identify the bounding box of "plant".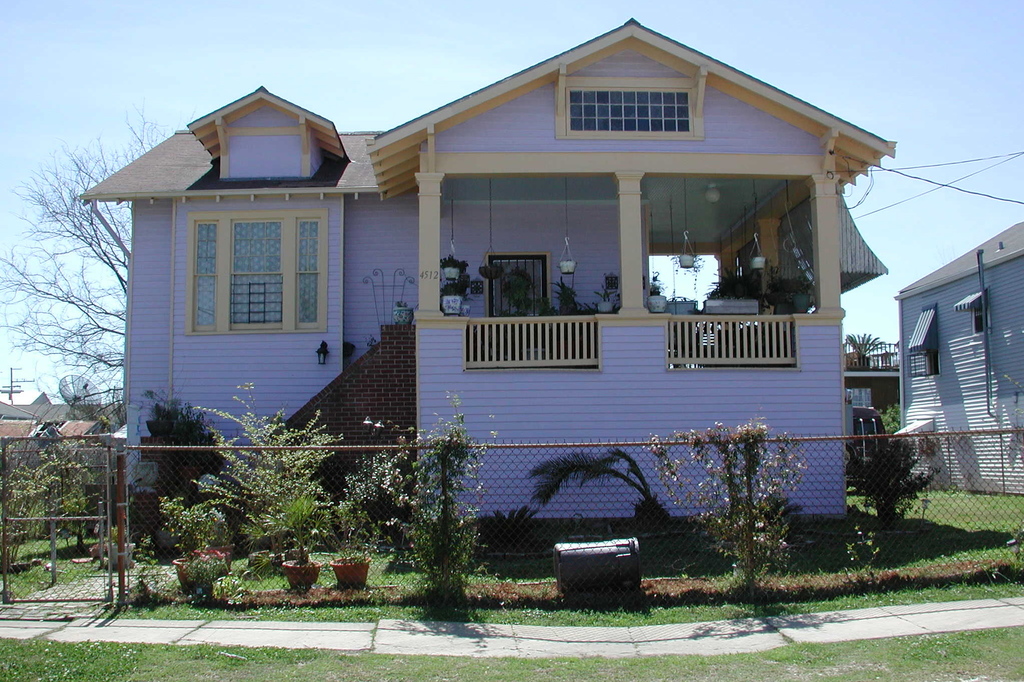
left=840, top=428, right=941, bottom=530.
